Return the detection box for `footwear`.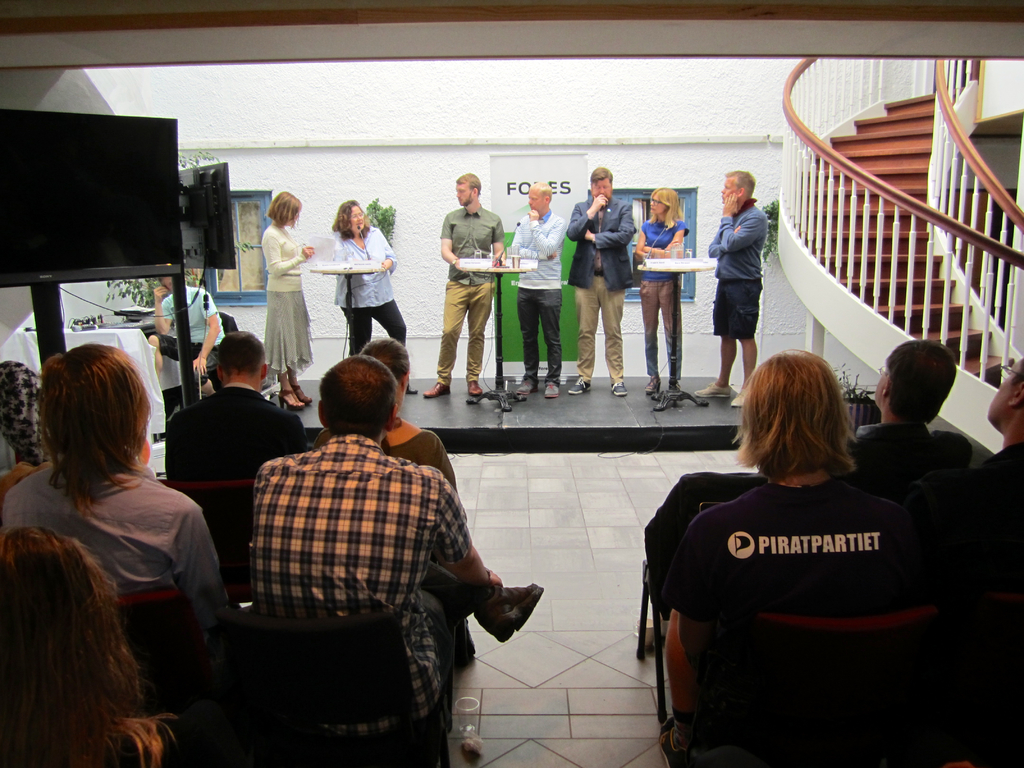
477, 585, 544, 643.
